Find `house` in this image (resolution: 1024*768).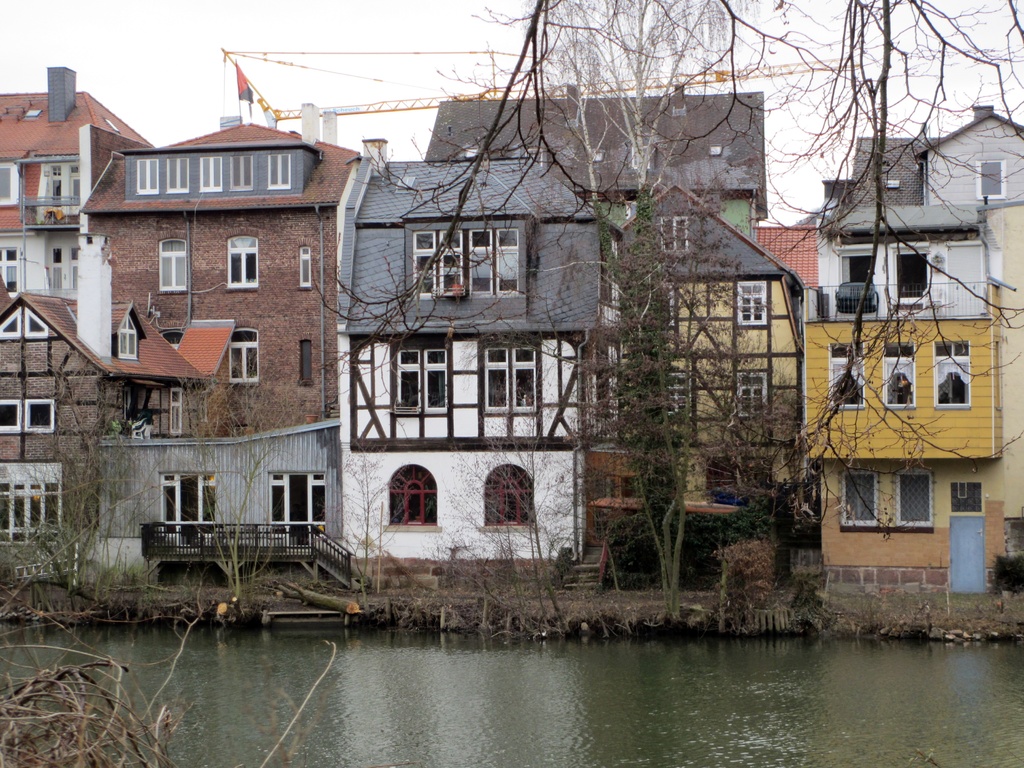
[333, 140, 625, 592].
